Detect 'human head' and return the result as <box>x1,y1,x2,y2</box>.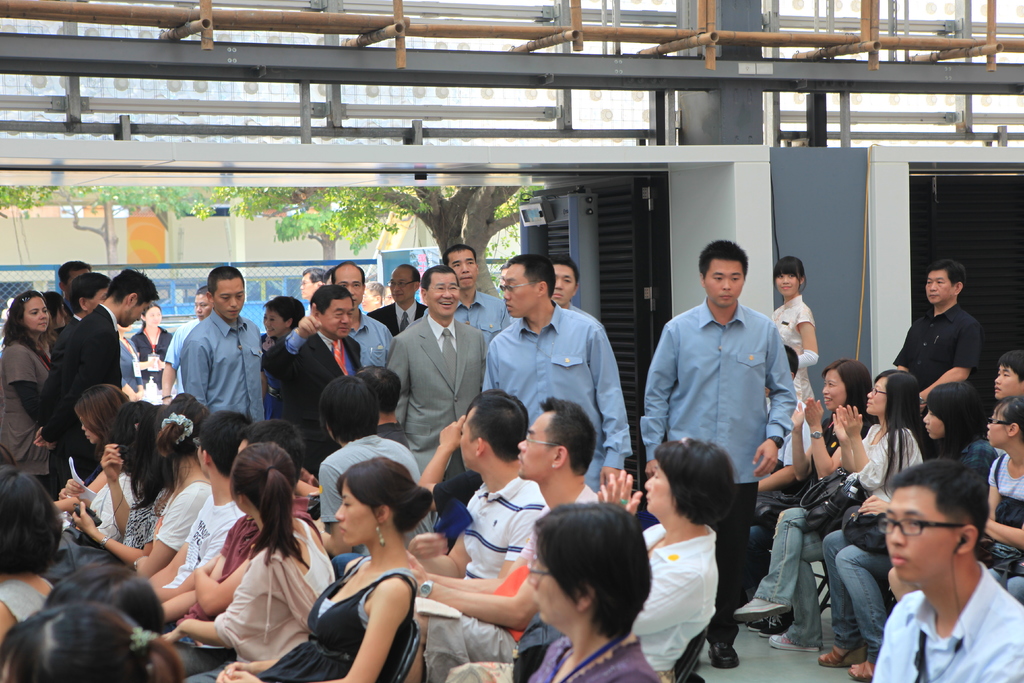
<box>157,393,210,465</box>.
